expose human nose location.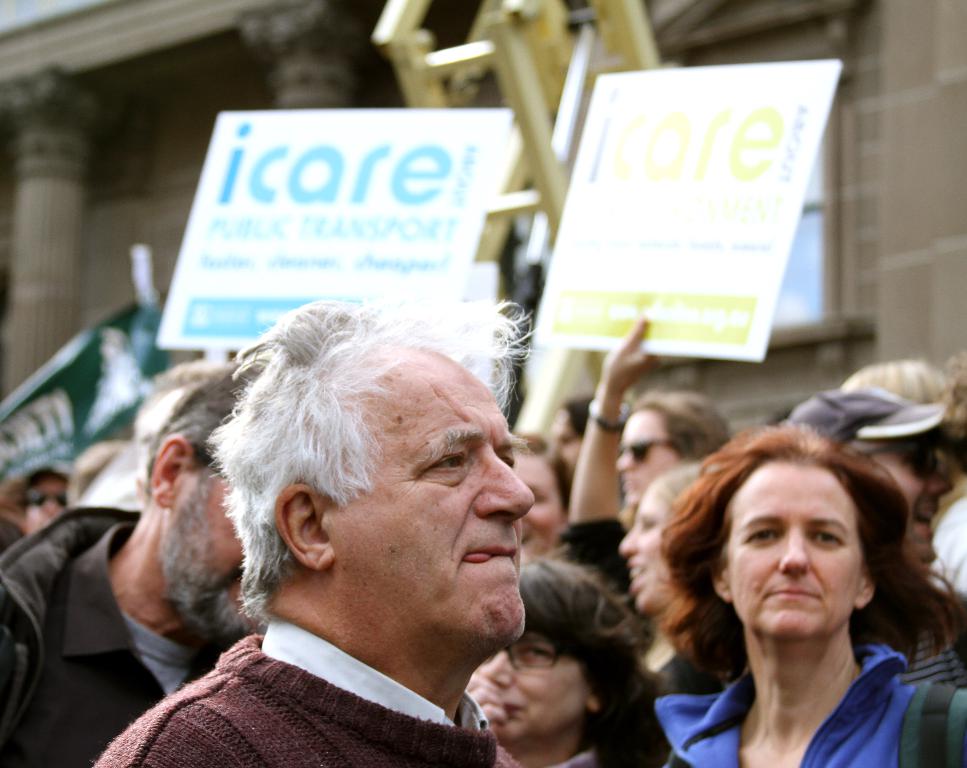
Exposed at (left=468, top=441, right=537, bottom=521).
